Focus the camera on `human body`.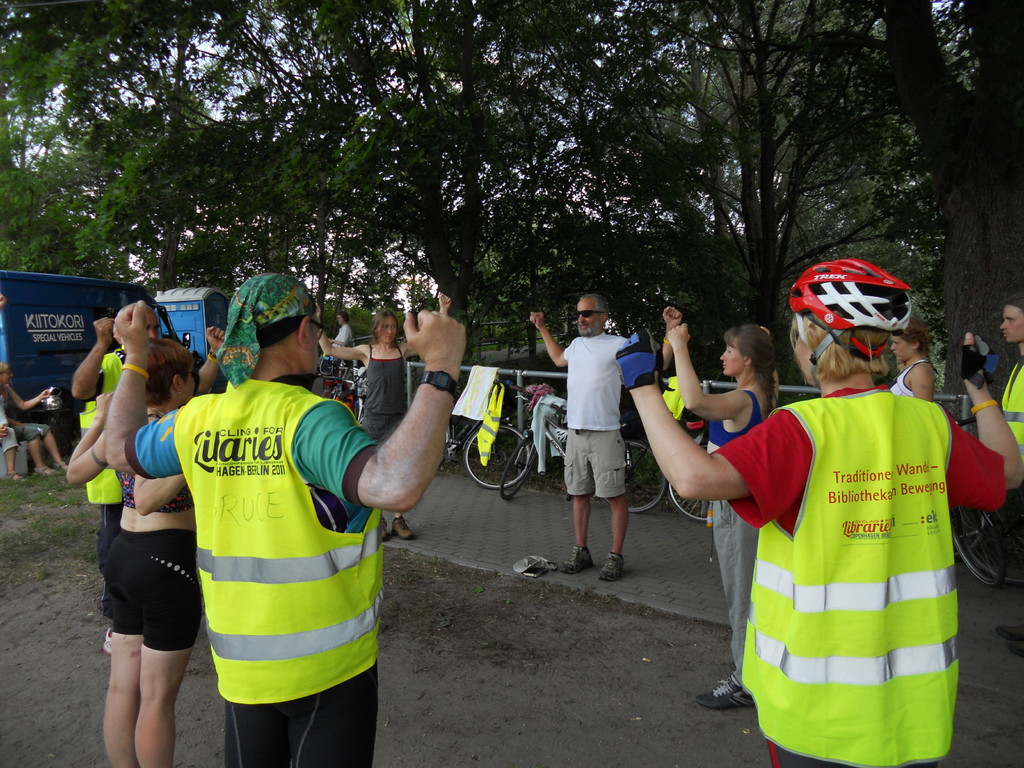
Focus region: region(106, 271, 465, 767).
